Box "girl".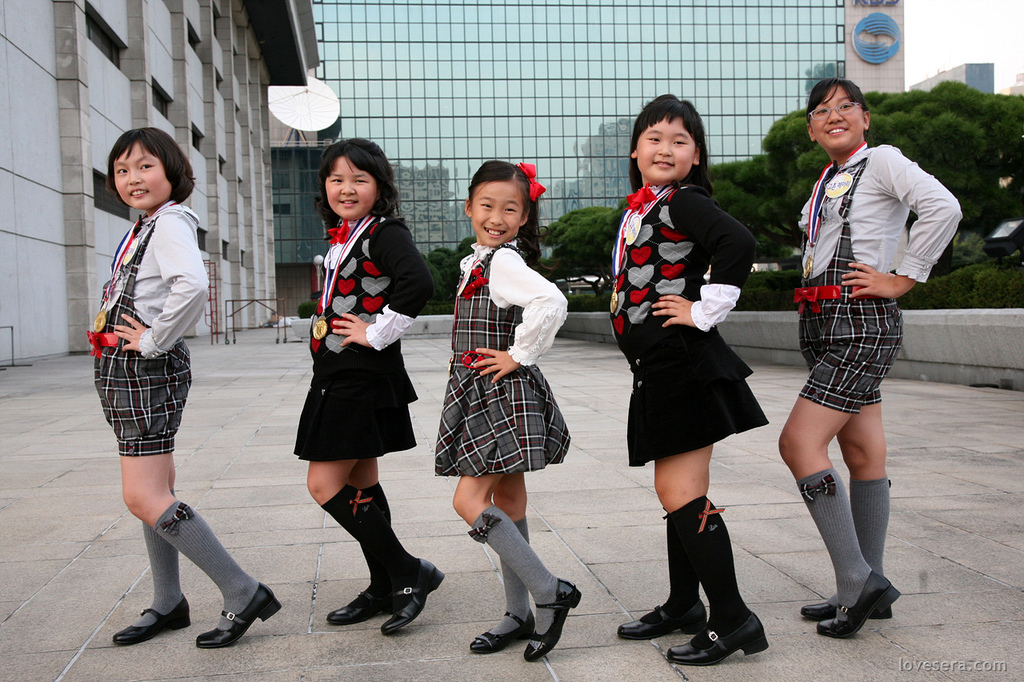
left=620, top=89, right=770, bottom=665.
